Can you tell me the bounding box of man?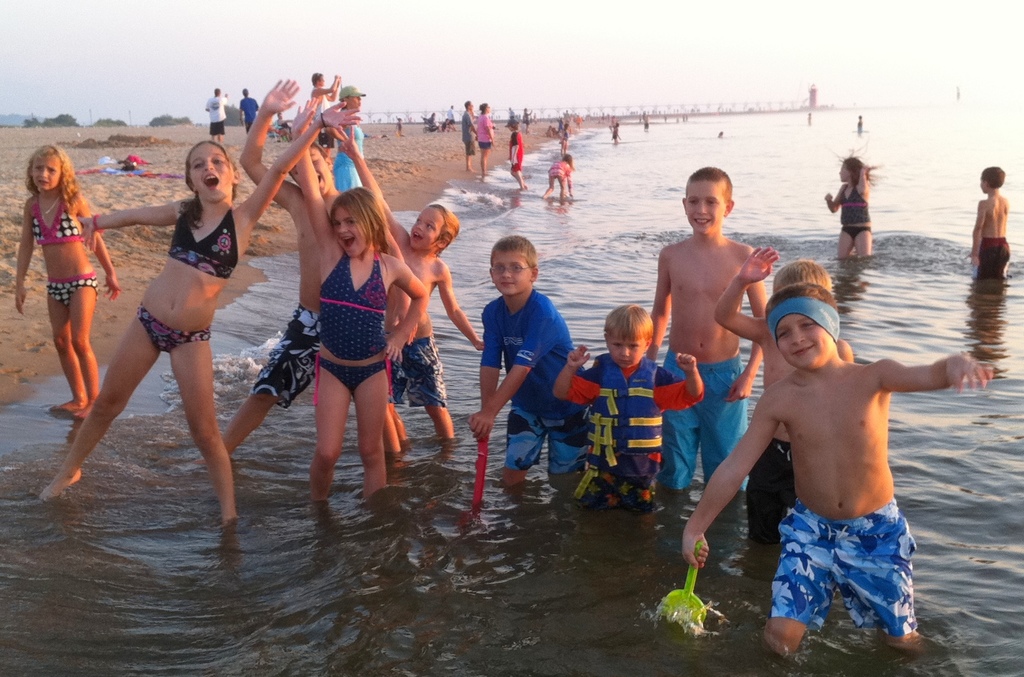
box=[235, 84, 263, 138].
